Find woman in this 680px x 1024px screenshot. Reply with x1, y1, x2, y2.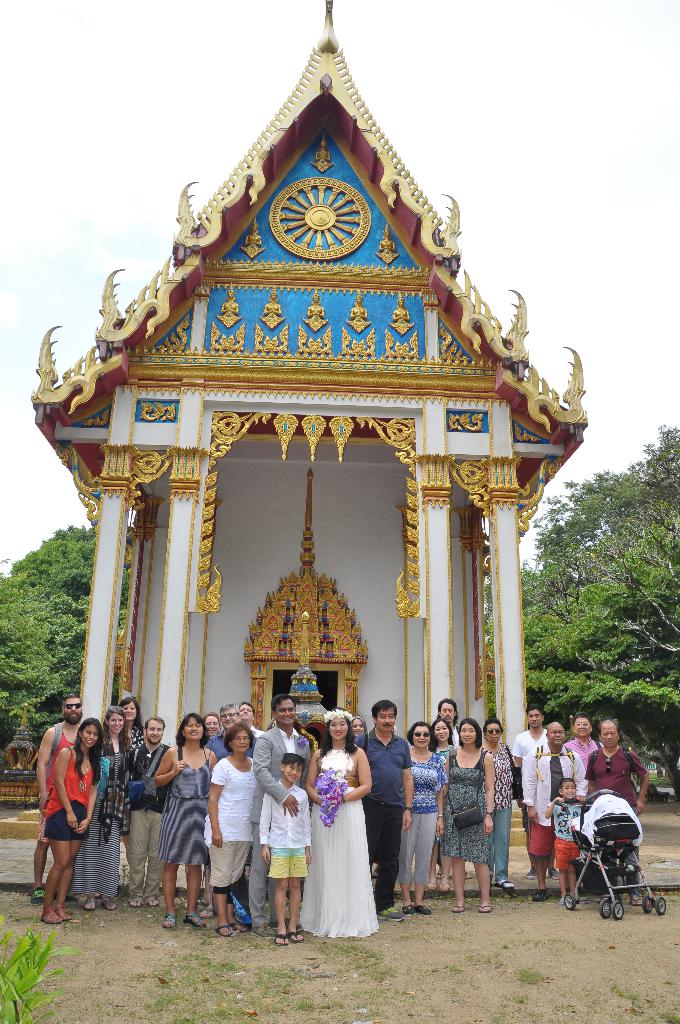
154, 711, 217, 931.
